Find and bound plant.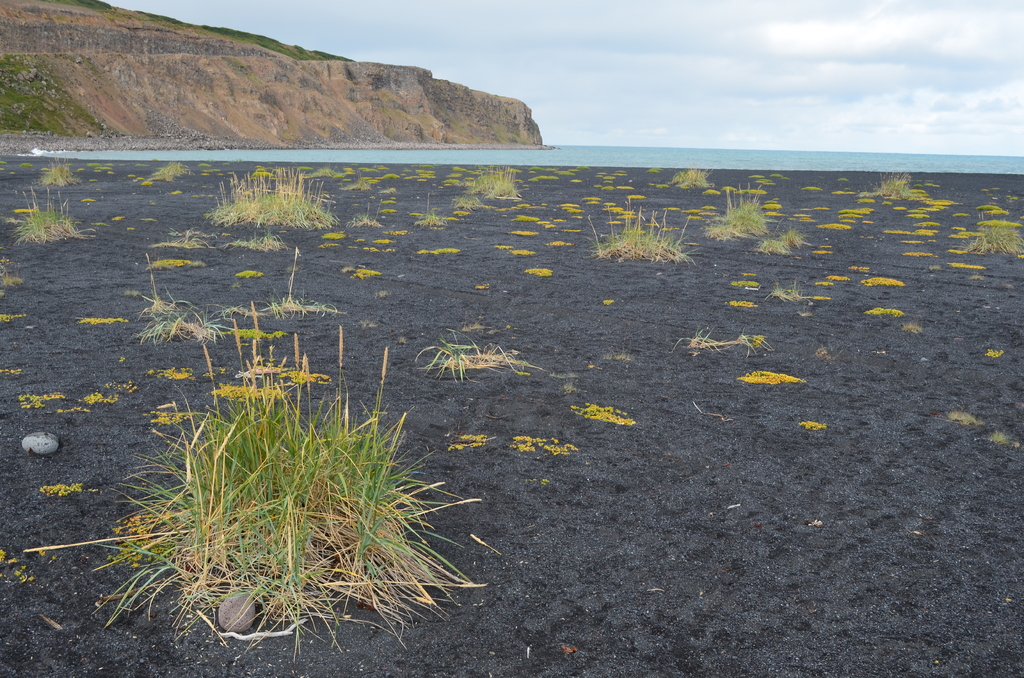
Bound: left=733, top=278, right=756, bottom=286.
